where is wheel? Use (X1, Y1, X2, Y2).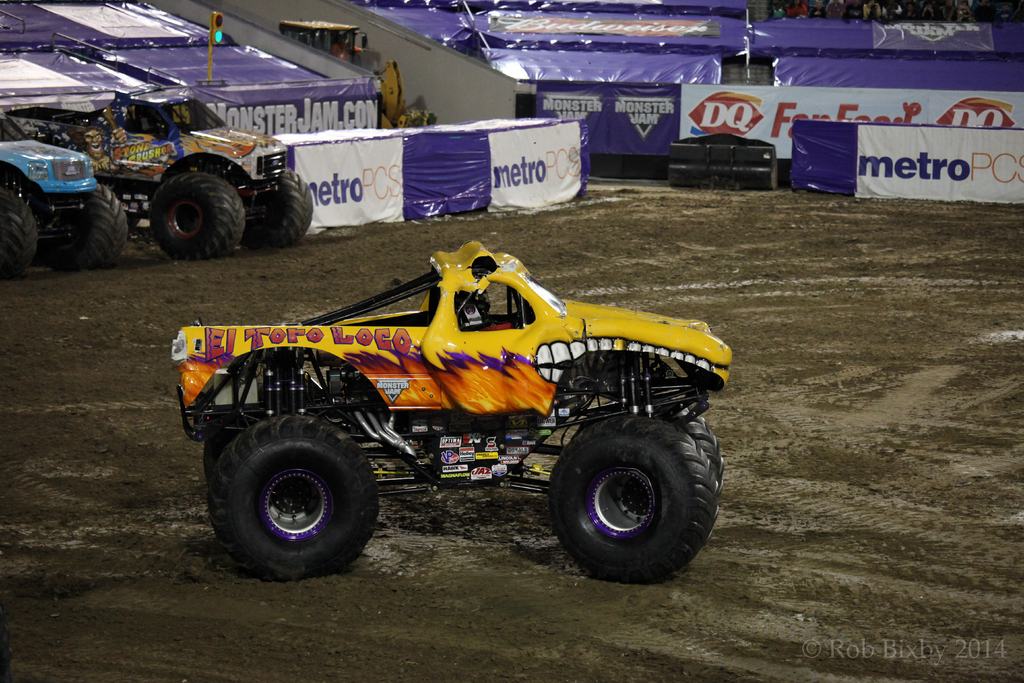
(537, 416, 718, 586).
